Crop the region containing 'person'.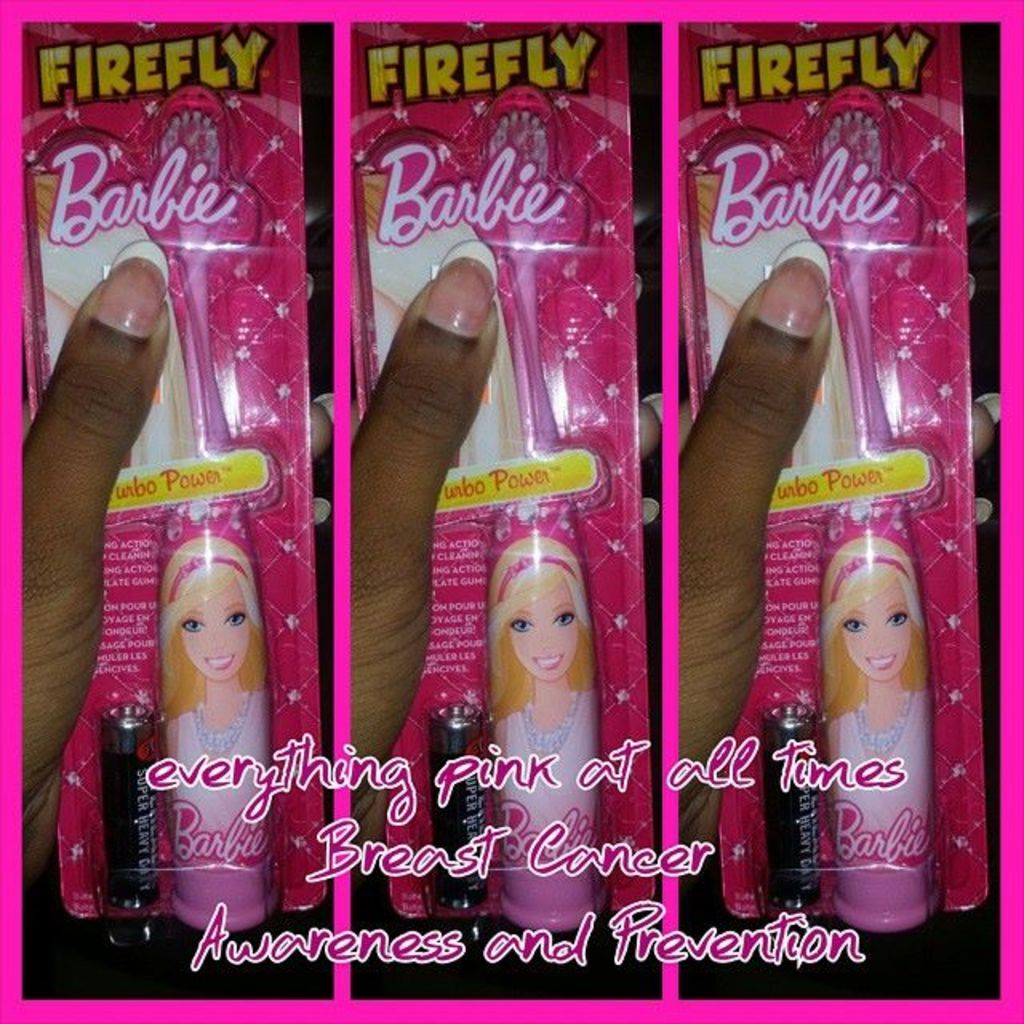
Crop region: 158:528:270:816.
